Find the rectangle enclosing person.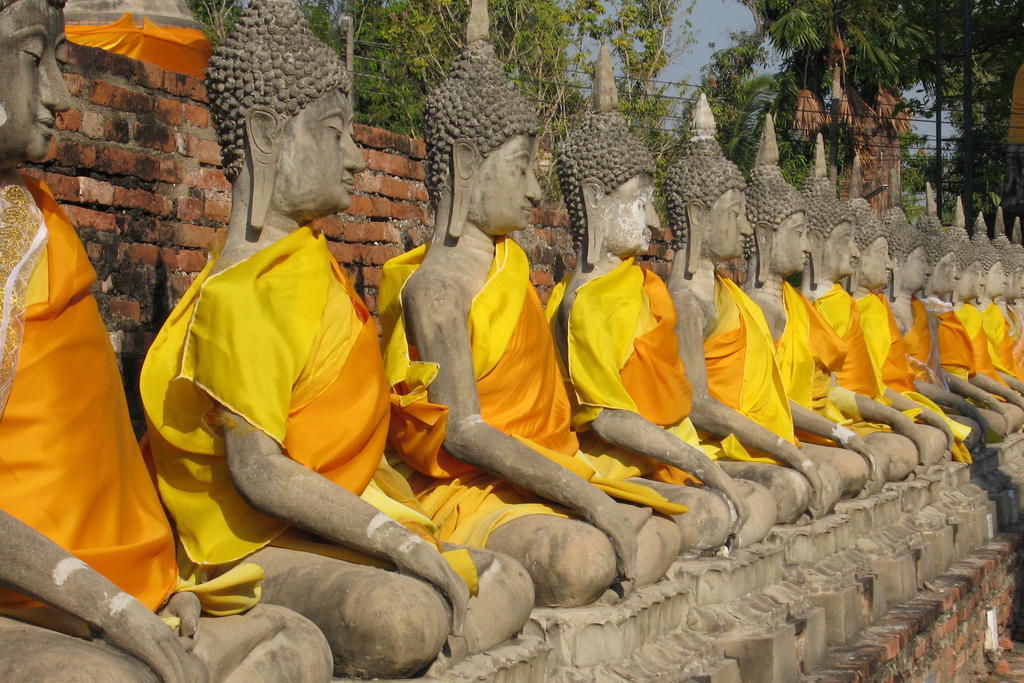
<region>138, 0, 534, 682</region>.
